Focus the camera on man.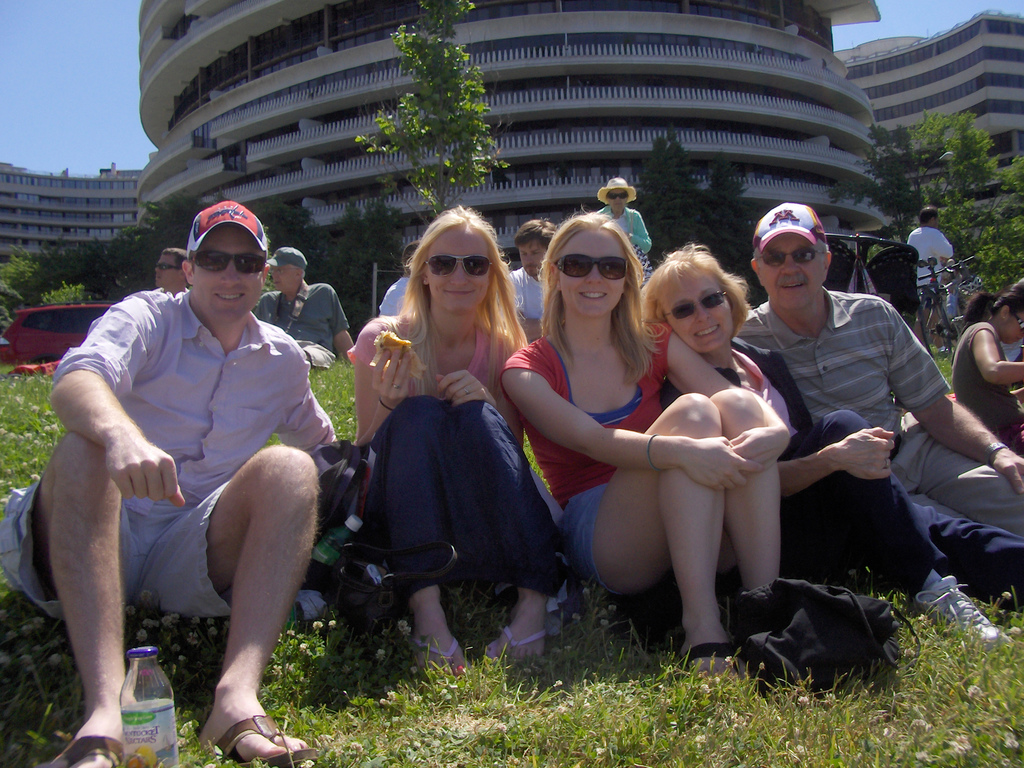
Focus region: 509 219 557 346.
